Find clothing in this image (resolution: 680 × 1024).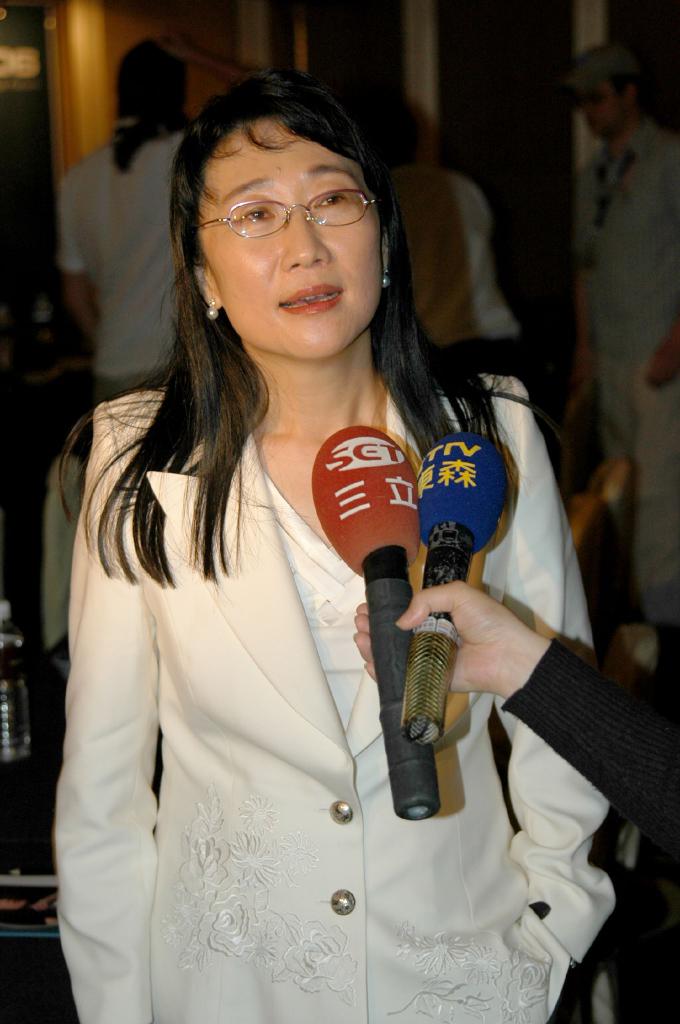
[x1=485, y1=619, x2=679, y2=1023].
